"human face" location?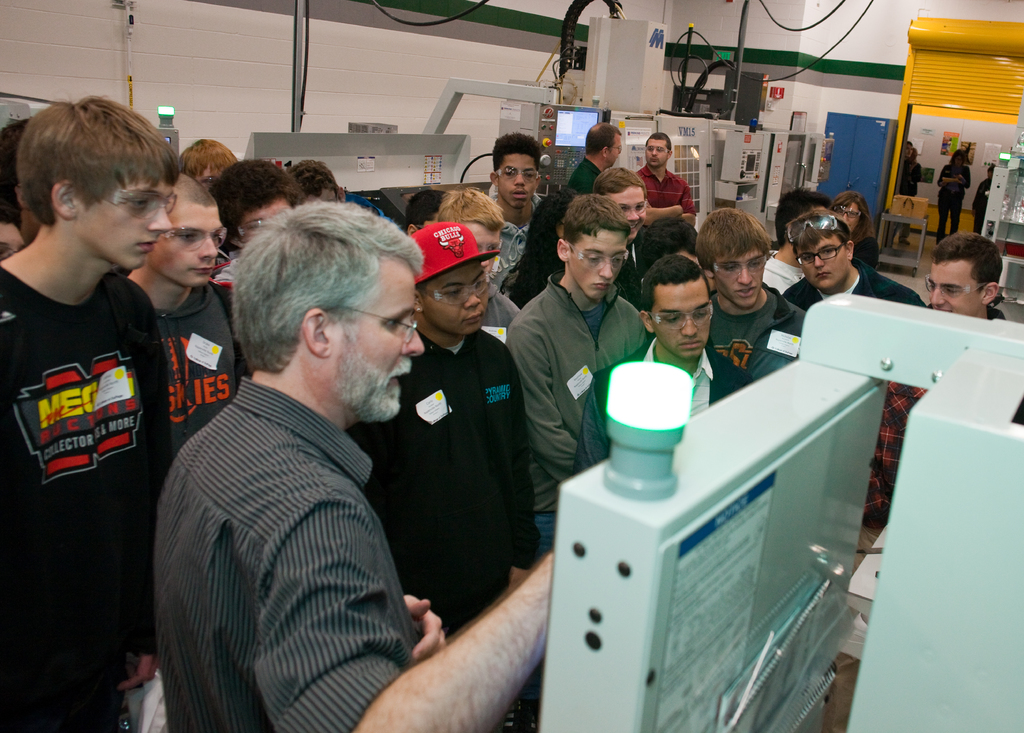
467 224 501 271
